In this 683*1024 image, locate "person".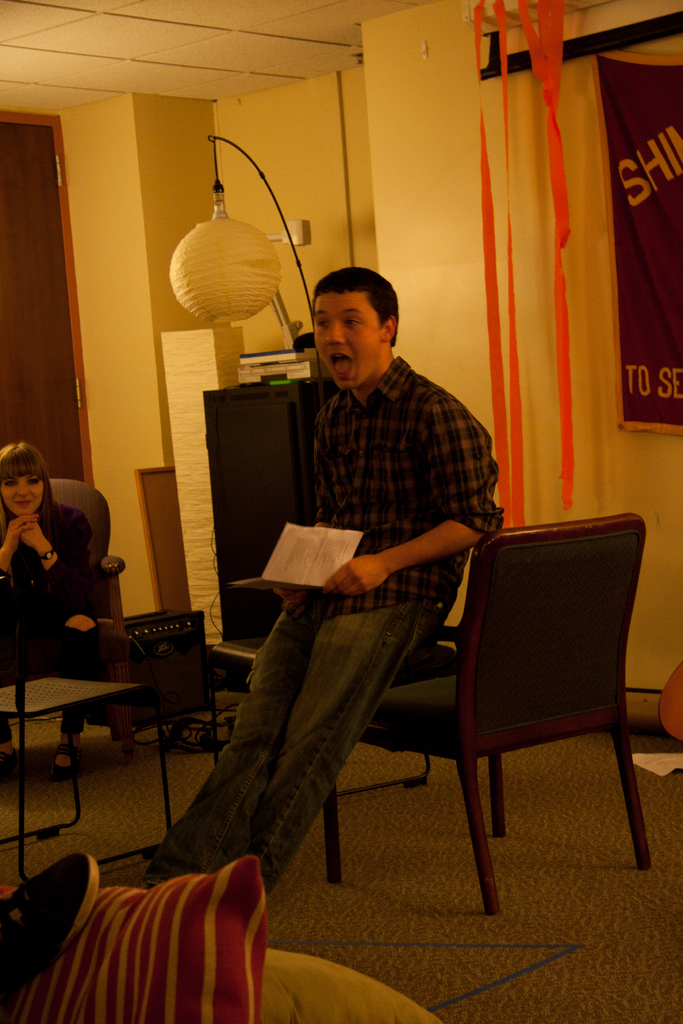
Bounding box: 213:214:529:902.
